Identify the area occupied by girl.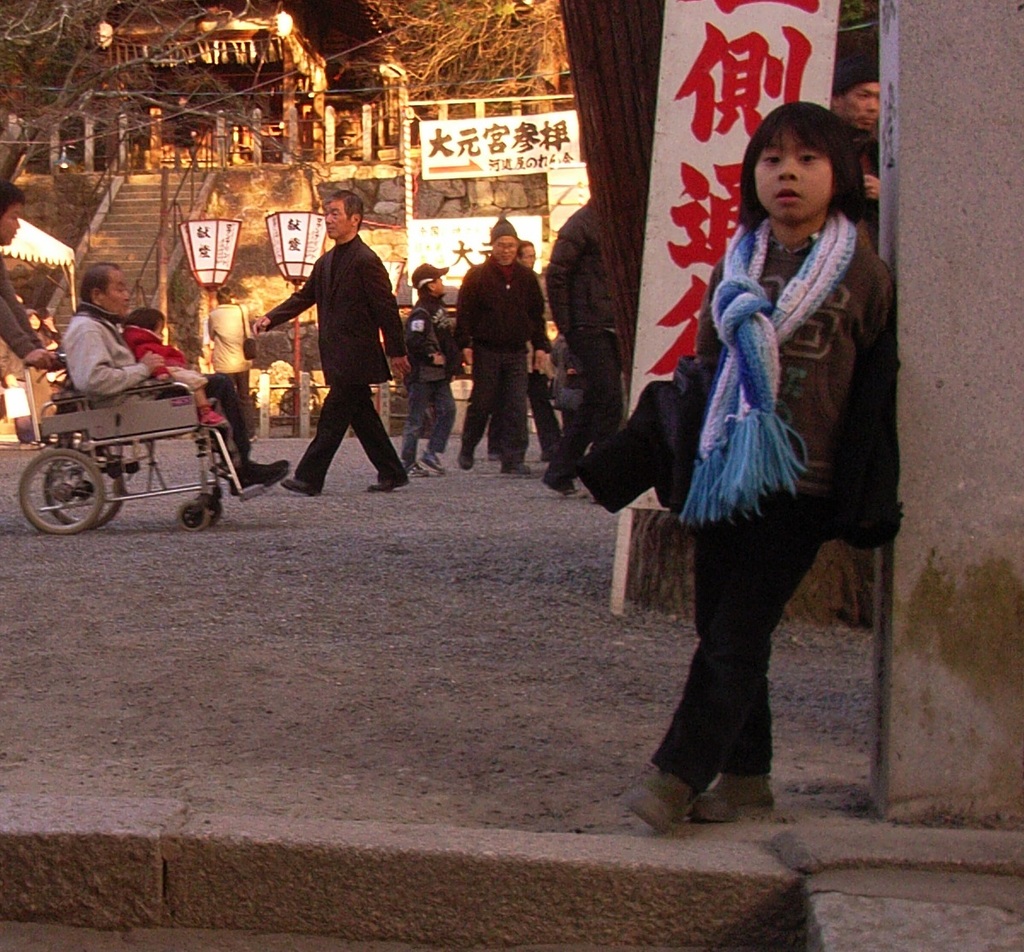
Area: <region>116, 307, 230, 430</region>.
